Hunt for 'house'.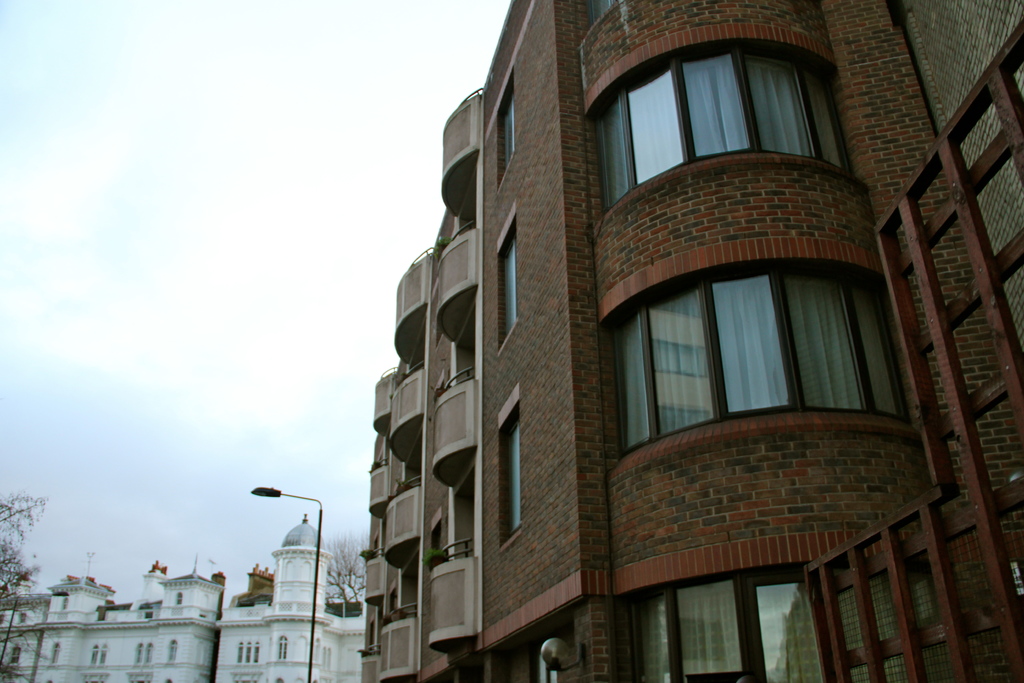
Hunted down at detection(360, 0, 1023, 682).
